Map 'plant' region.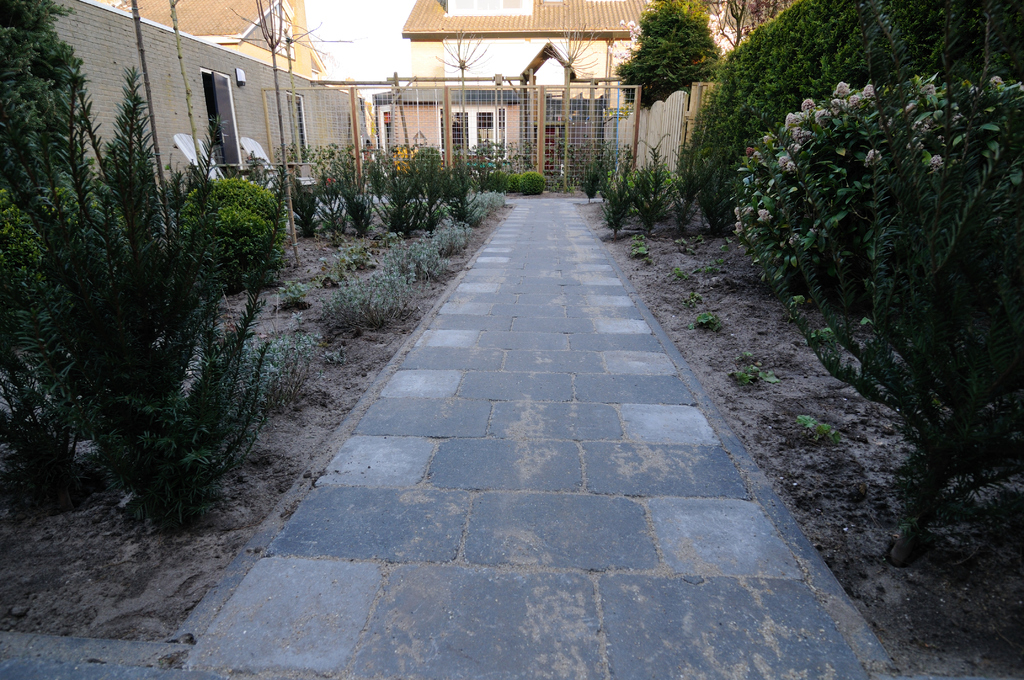
Mapped to box=[598, 163, 637, 233].
